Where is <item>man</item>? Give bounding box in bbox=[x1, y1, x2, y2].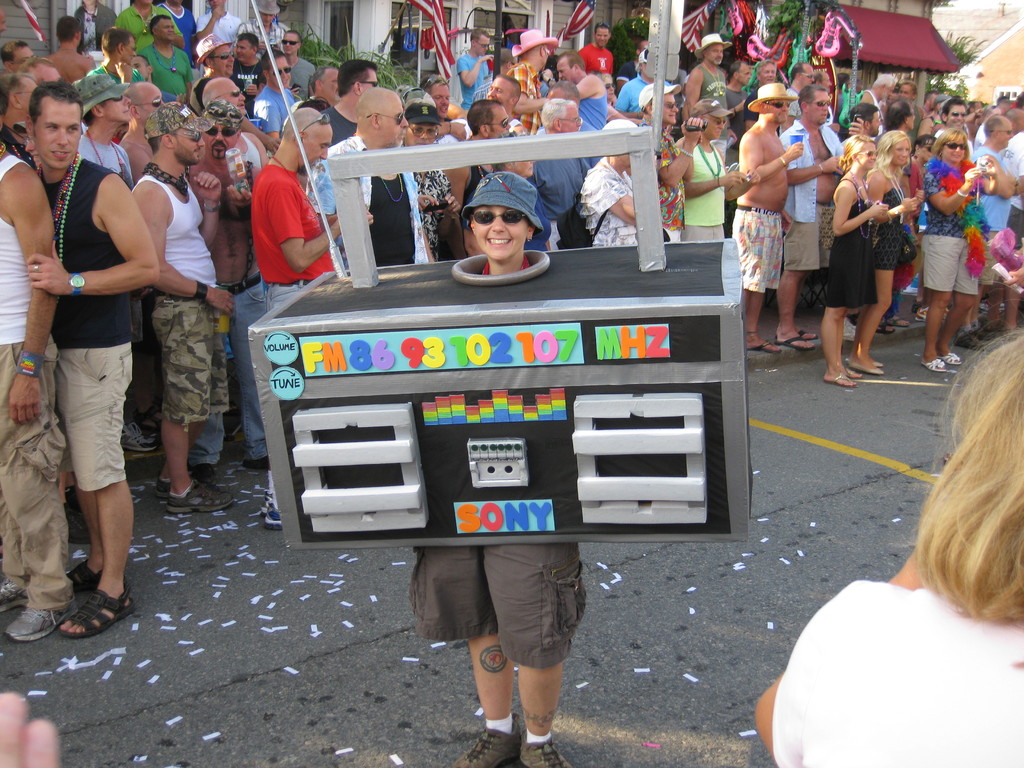
bbox=[264, 65, 300, 100].
